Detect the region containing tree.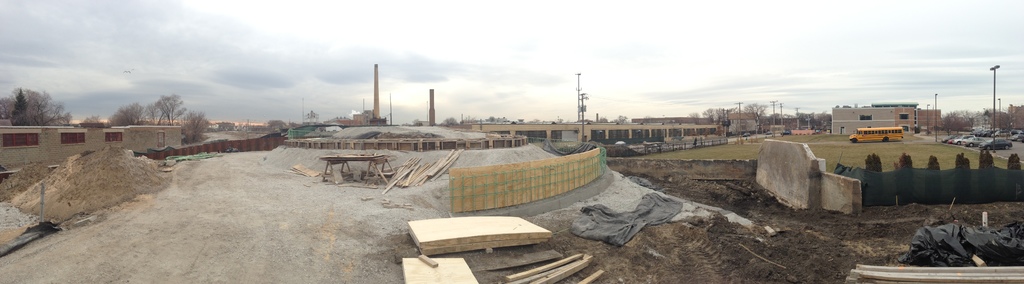
x1=81 y1=115 x2=98 y2=126.
